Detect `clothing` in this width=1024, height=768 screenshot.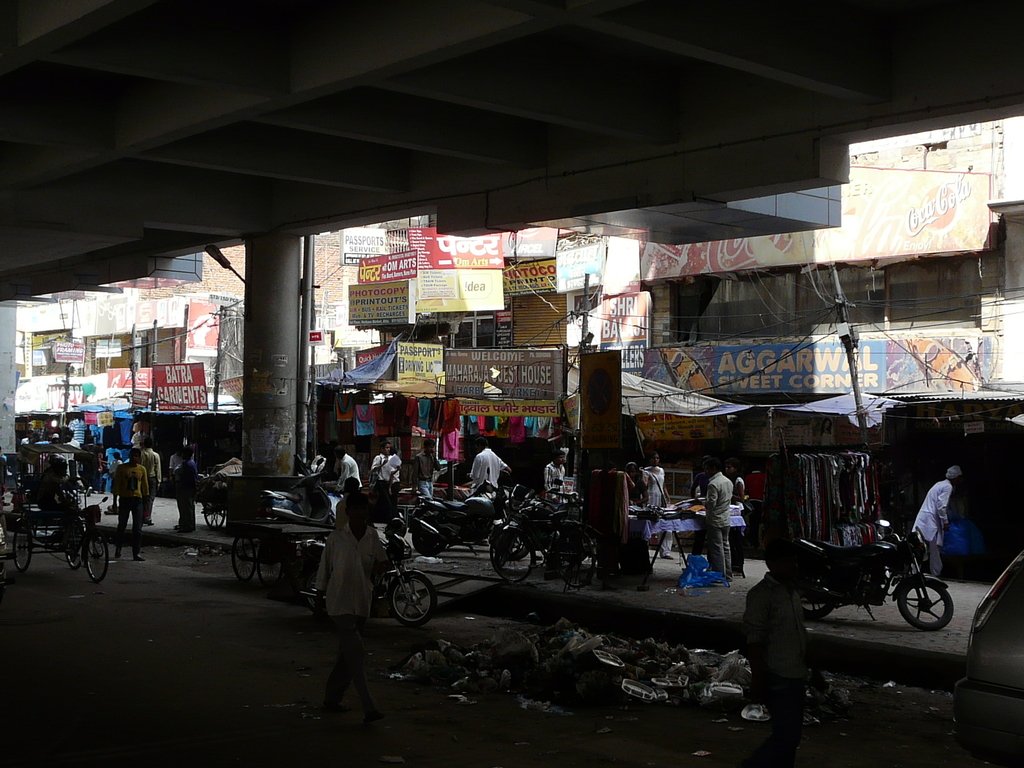
Detection: box(643, 465, 672, 554).
